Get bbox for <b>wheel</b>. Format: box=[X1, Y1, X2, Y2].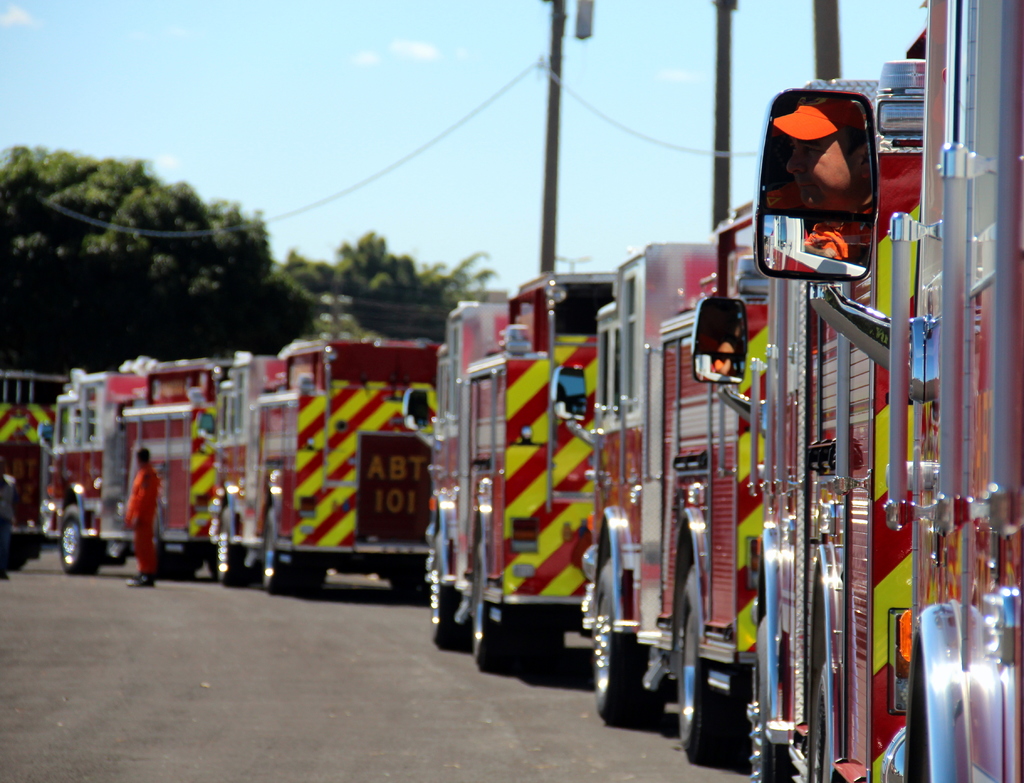
box=[225, 512, 271, 588].
